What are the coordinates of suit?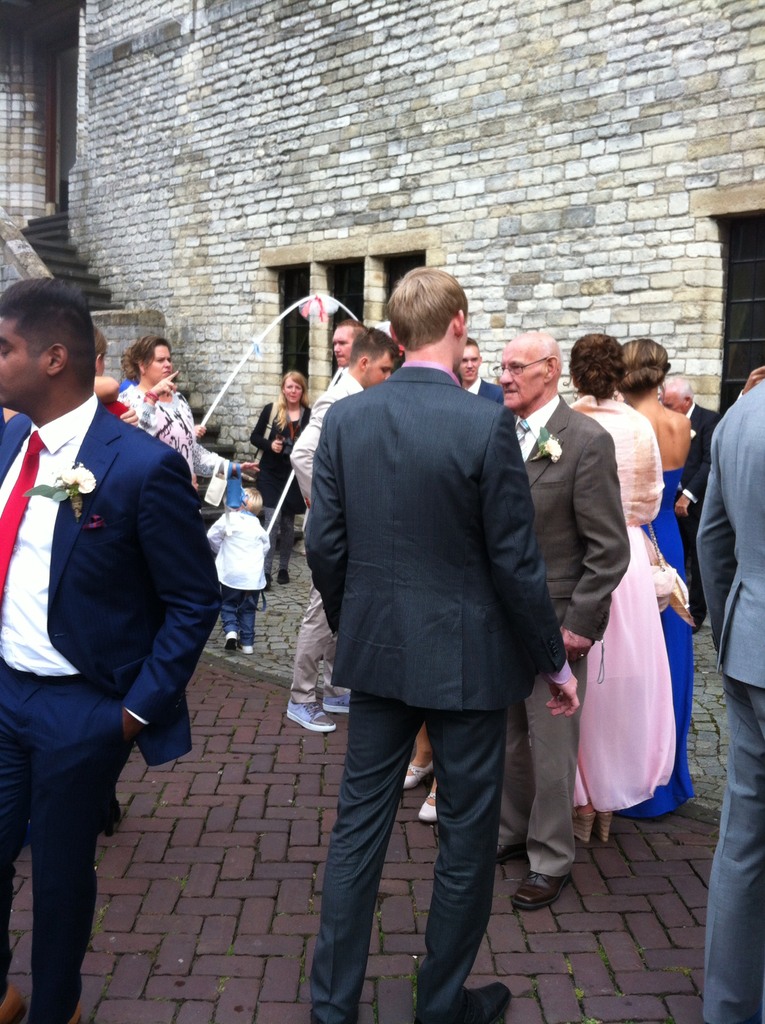
(506,391,635,877).
